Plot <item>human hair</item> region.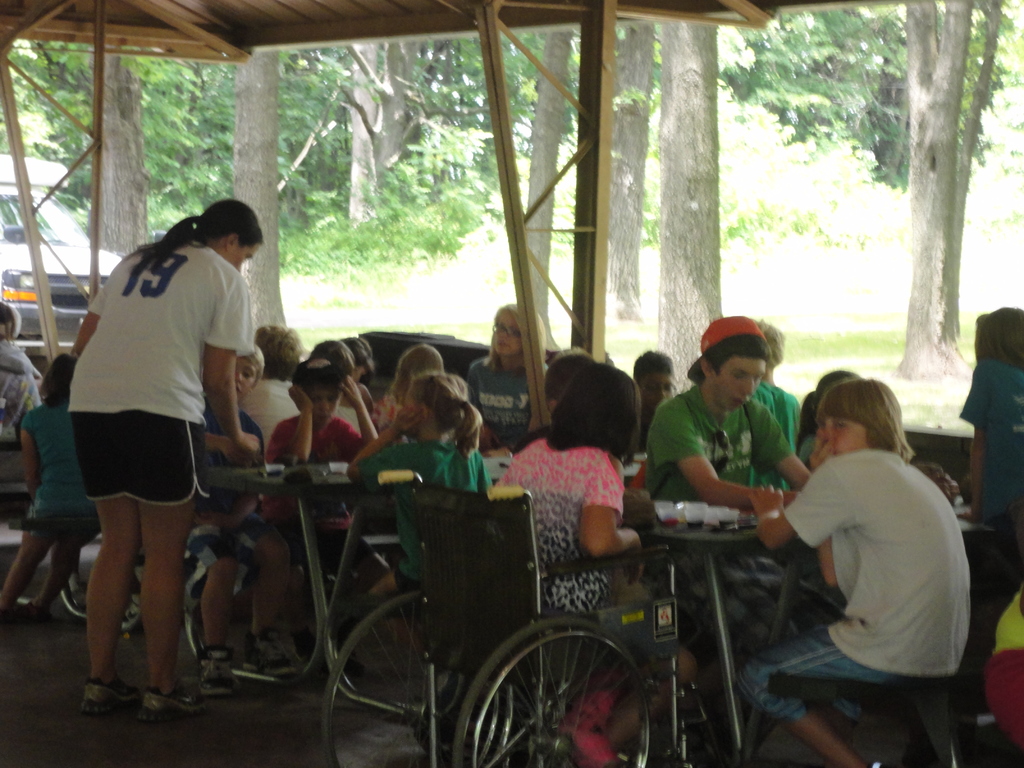
Plotted at 629,348,674,374.
